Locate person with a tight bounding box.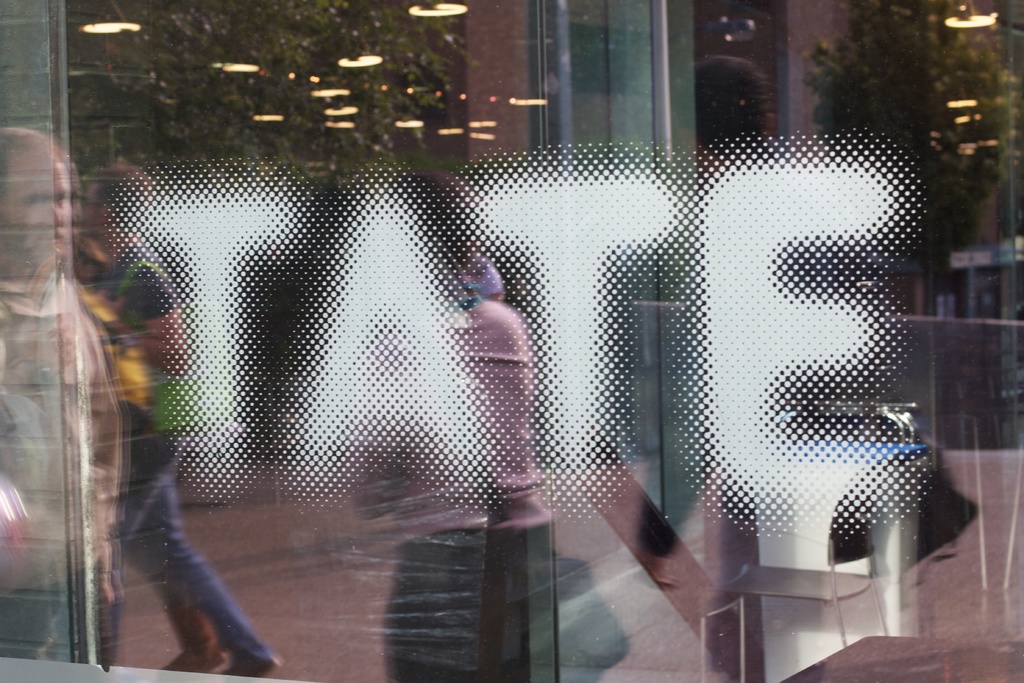
BBox(0, 129, 122, 662).
